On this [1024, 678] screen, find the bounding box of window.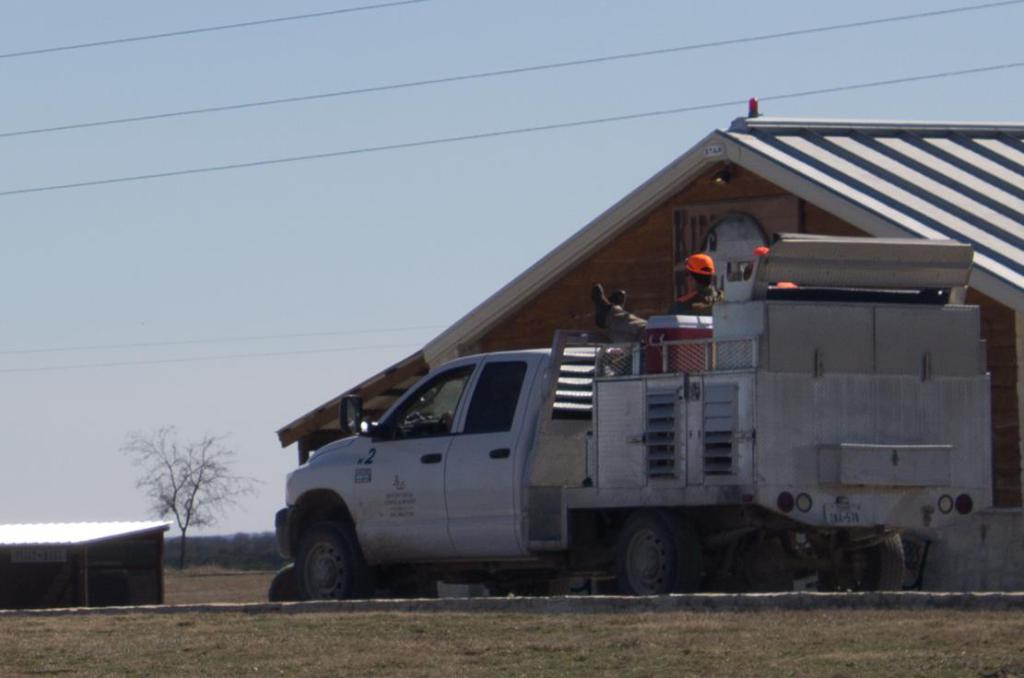
Bounding box: locate(461, 363, 526, 431).
